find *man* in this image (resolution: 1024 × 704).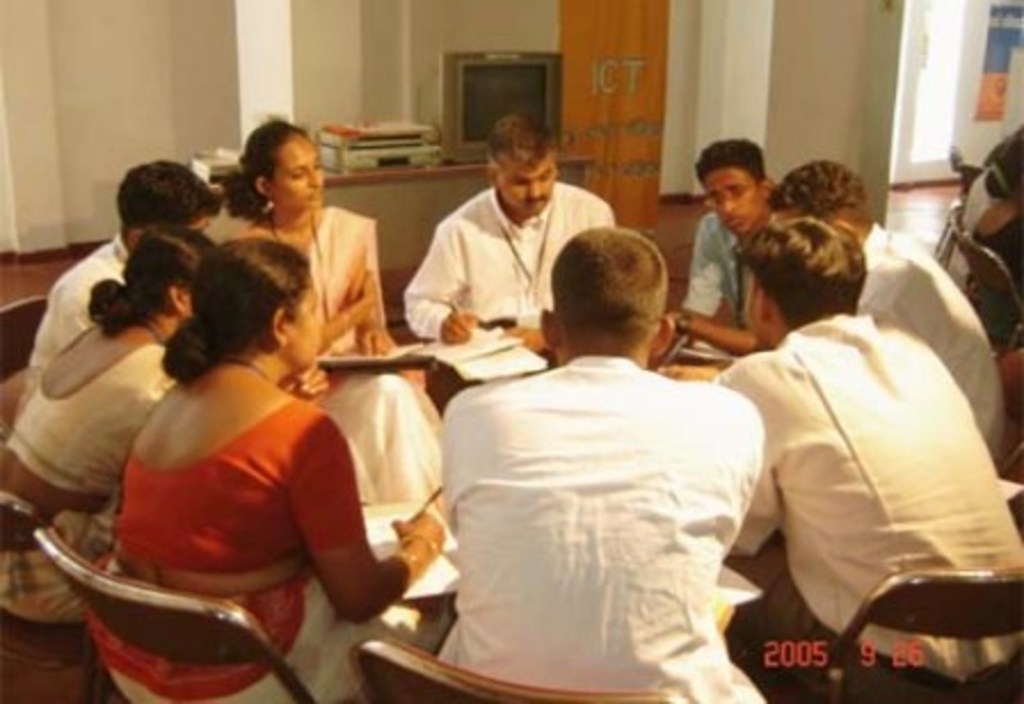
select_region(768, 158, 1013, 457).
